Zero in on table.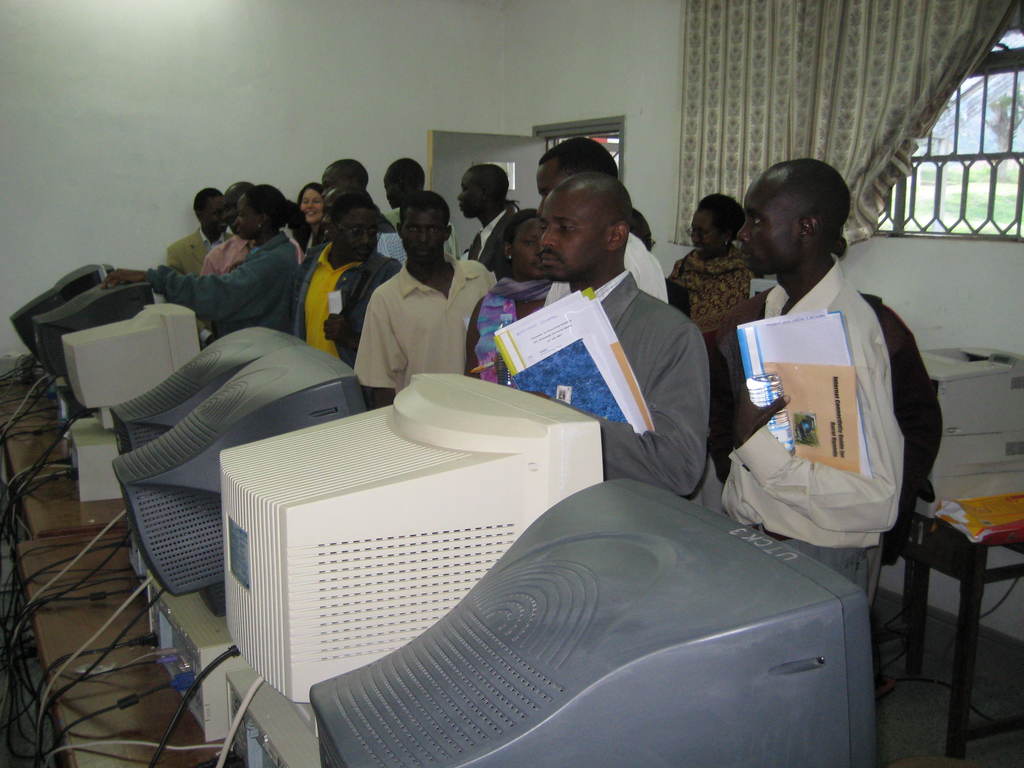
Zeroed in: box=[0, 431, 127, 534].
